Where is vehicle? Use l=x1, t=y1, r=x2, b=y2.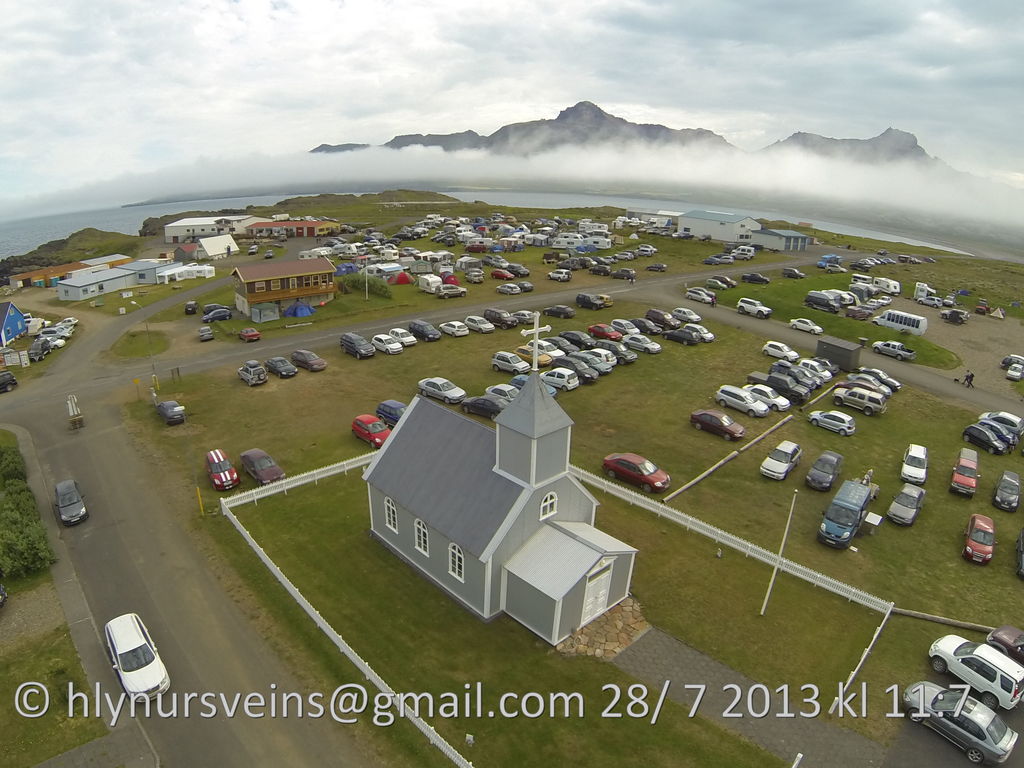
l=979, t=420, r=1020, b=456.
